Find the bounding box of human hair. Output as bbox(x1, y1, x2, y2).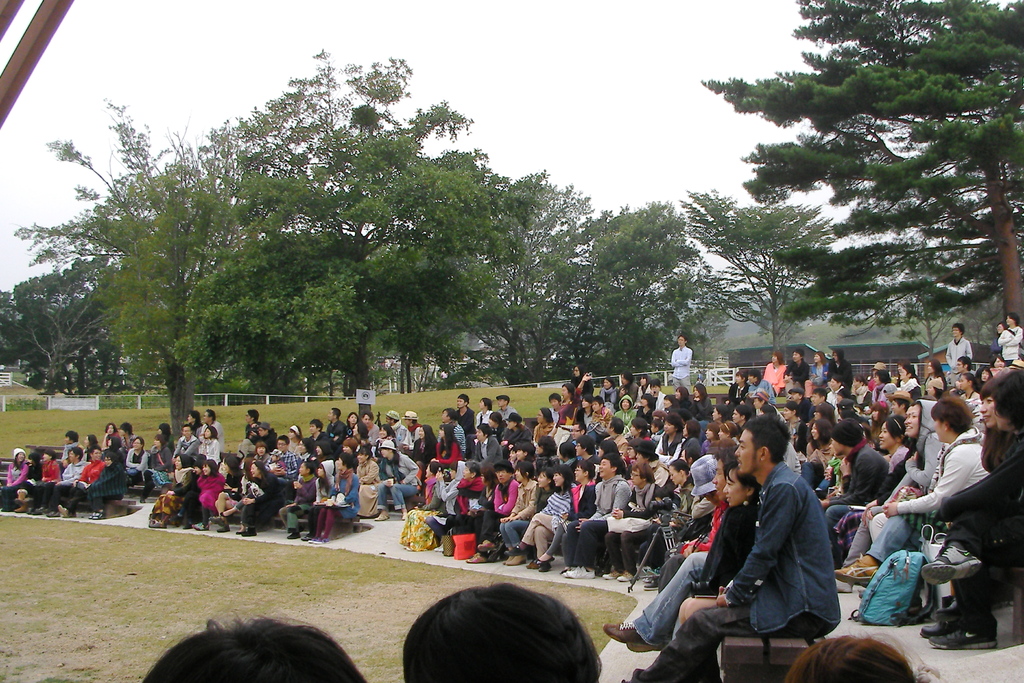
bbox(996, 318, 1007, 338).
